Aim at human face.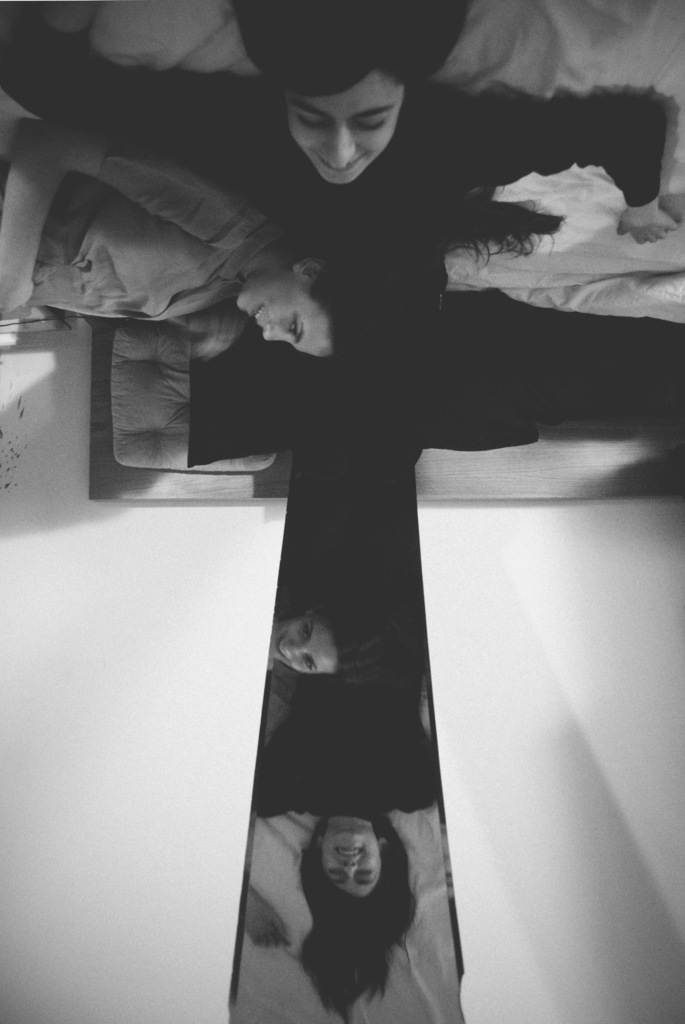
Aimed at 319, 833, 381, 896.
